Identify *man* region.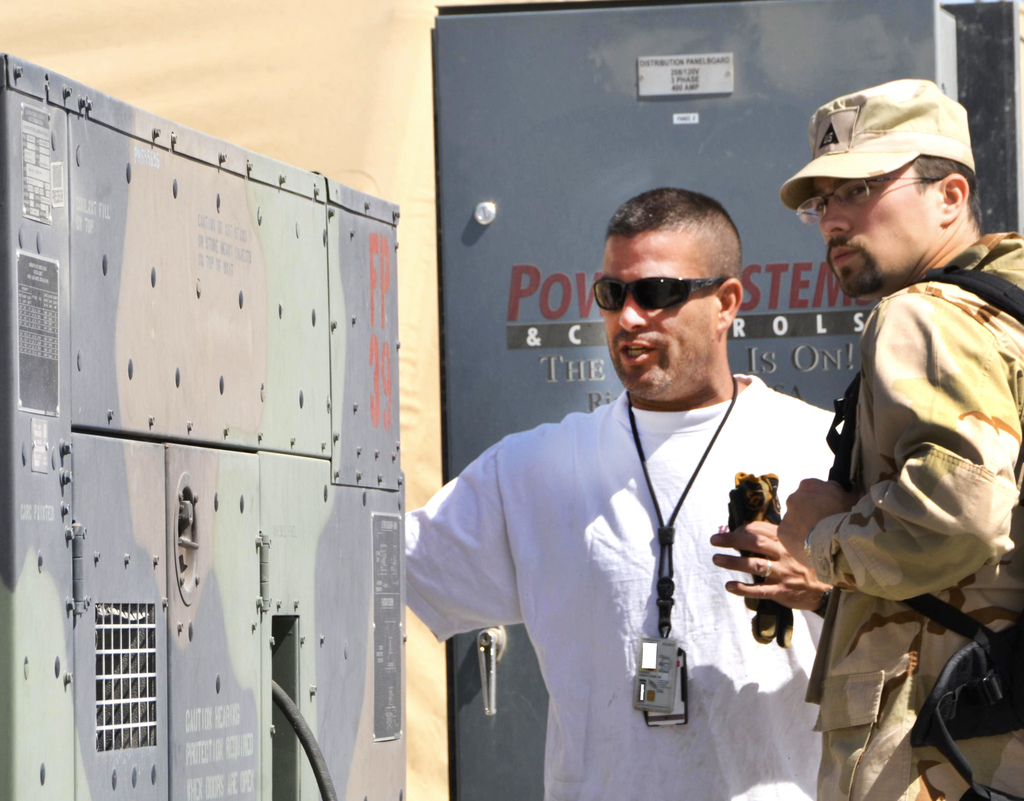
Region: bbox=(707, 76, 1023, 800).
